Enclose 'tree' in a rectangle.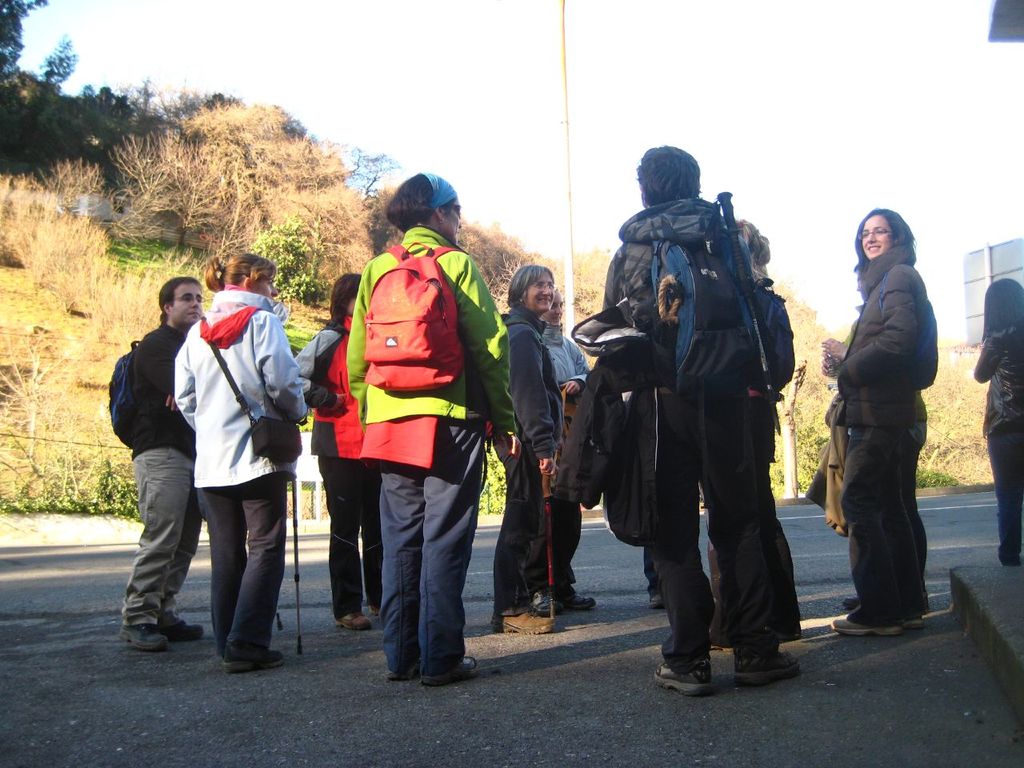
770 280 837 497.
